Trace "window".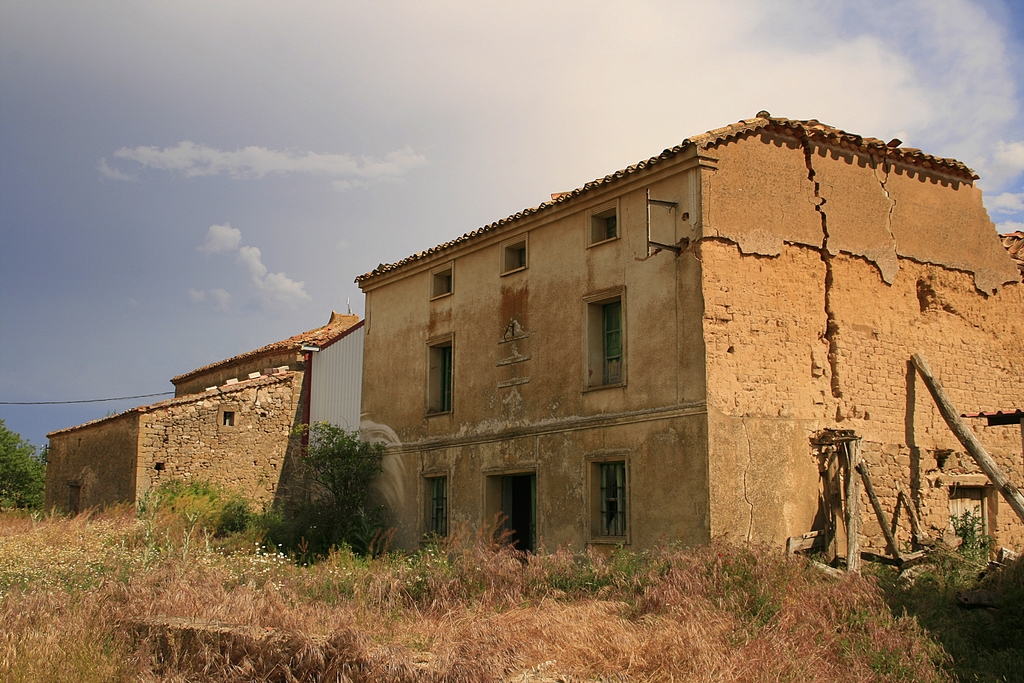
Traced to bbox=[424, 332, 454, 415].
